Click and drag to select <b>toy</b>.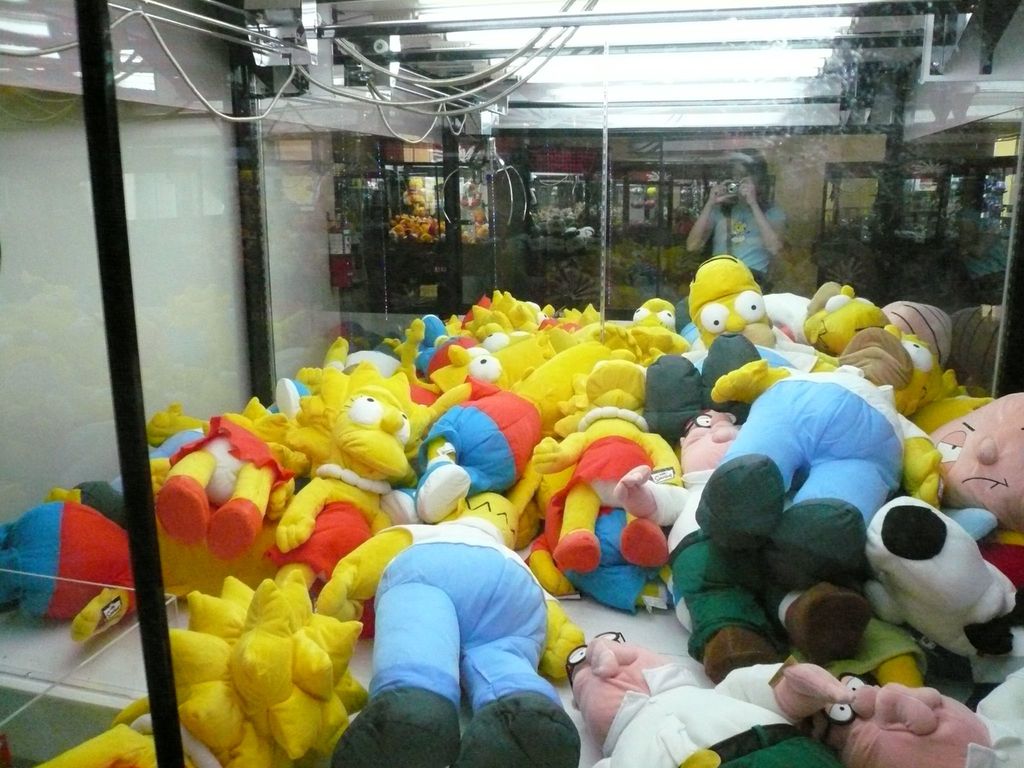
Selection: 143 397 315 556.
